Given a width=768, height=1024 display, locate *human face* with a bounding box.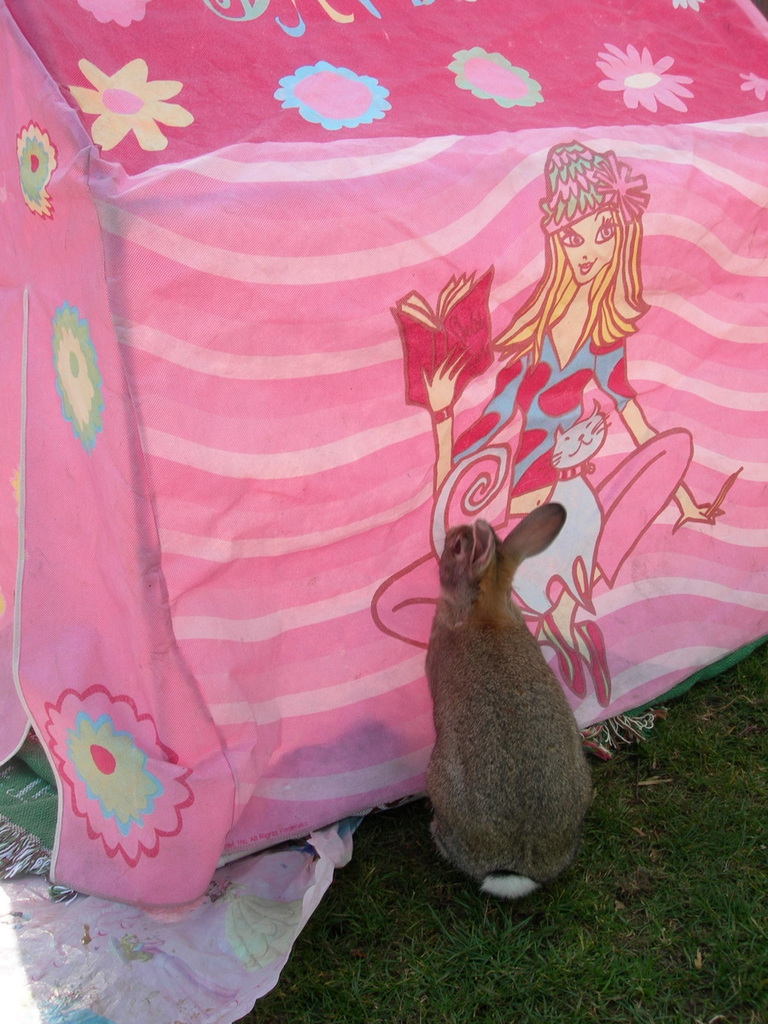
Located: locate(559, 204, 610, 283).
